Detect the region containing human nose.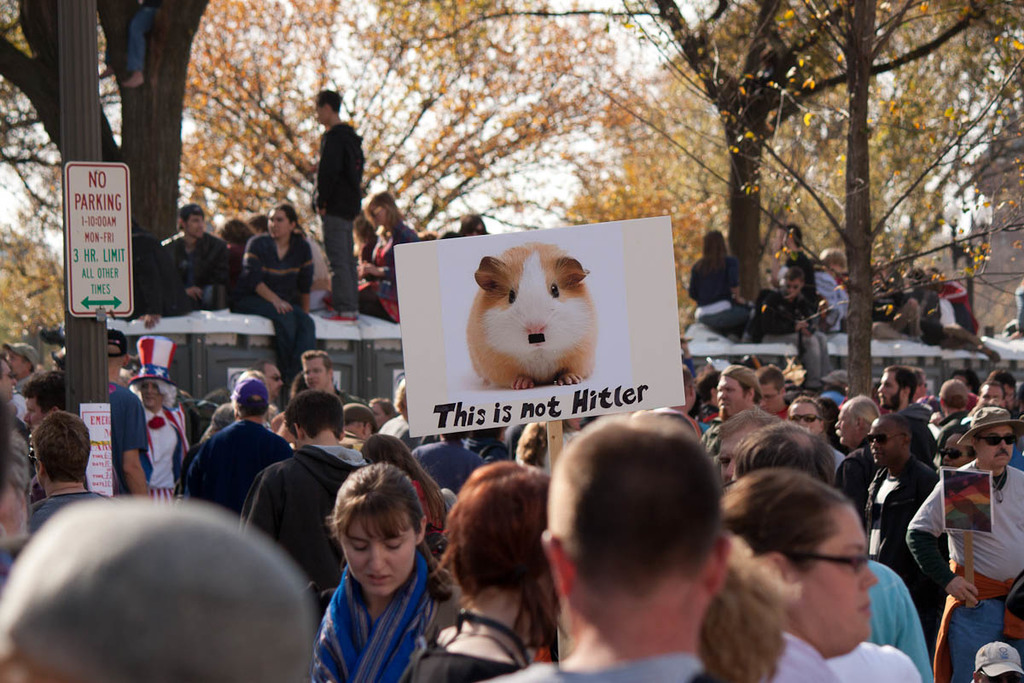
{"x1": 944, "y1": 452, "x2": 950, "y2": 464}.
